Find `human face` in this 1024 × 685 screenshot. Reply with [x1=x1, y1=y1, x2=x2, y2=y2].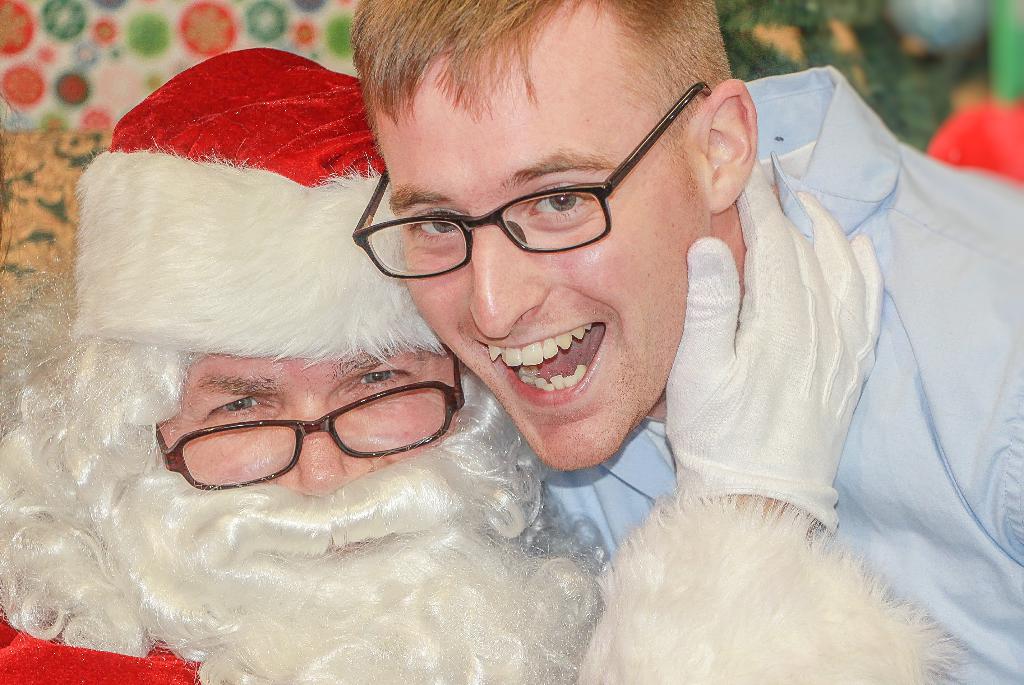
[x1=149, y1=352, x2=463, y2=496].
